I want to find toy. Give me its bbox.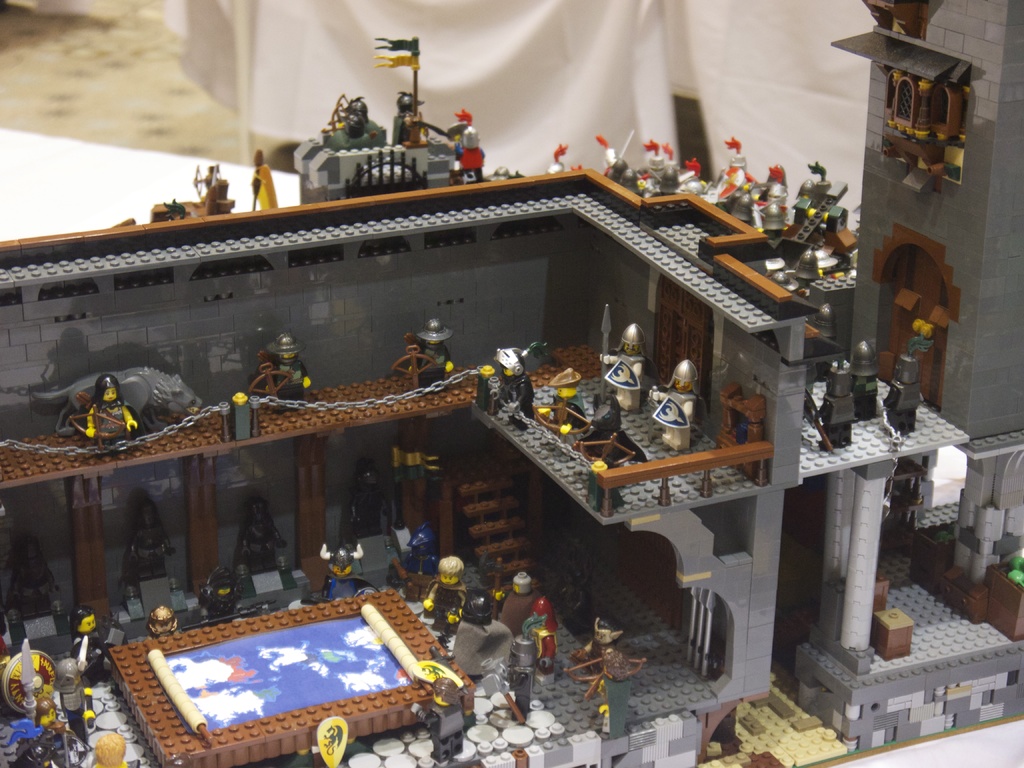
<bbox>412, 320, 449, 392</bbox>.
